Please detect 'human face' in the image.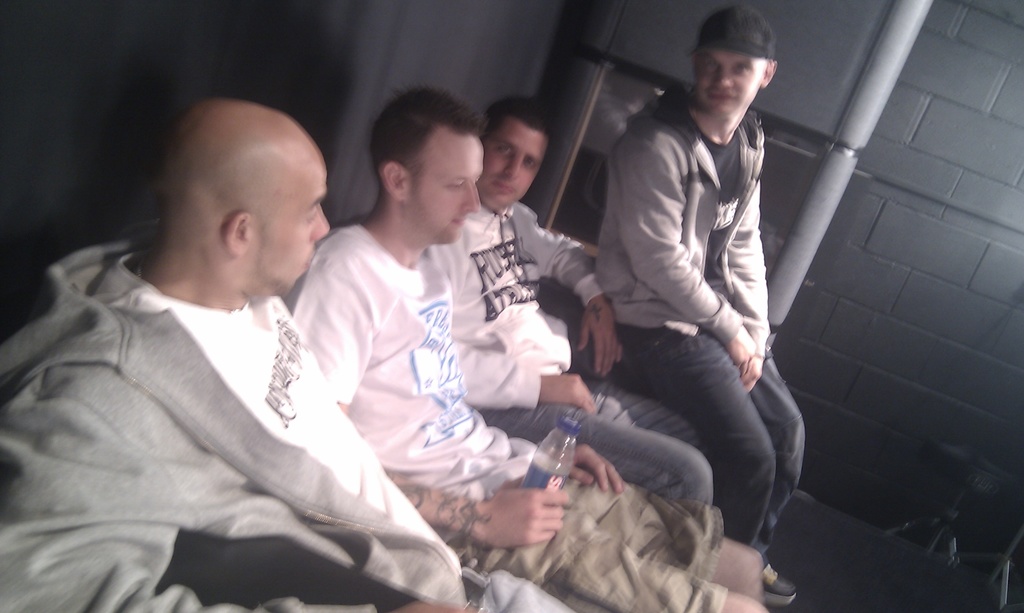
bbox(693, 45, 765, 120).
